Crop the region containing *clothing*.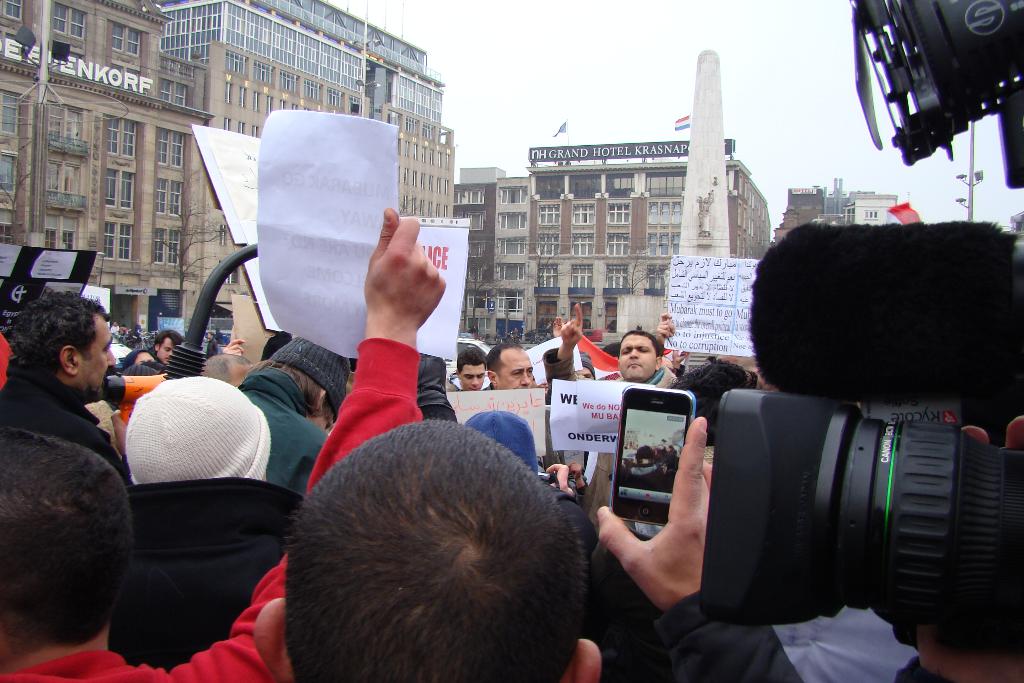
Crop region: {"x1": 533, "y1": 344, "x2": 677, "y2": 522}.
